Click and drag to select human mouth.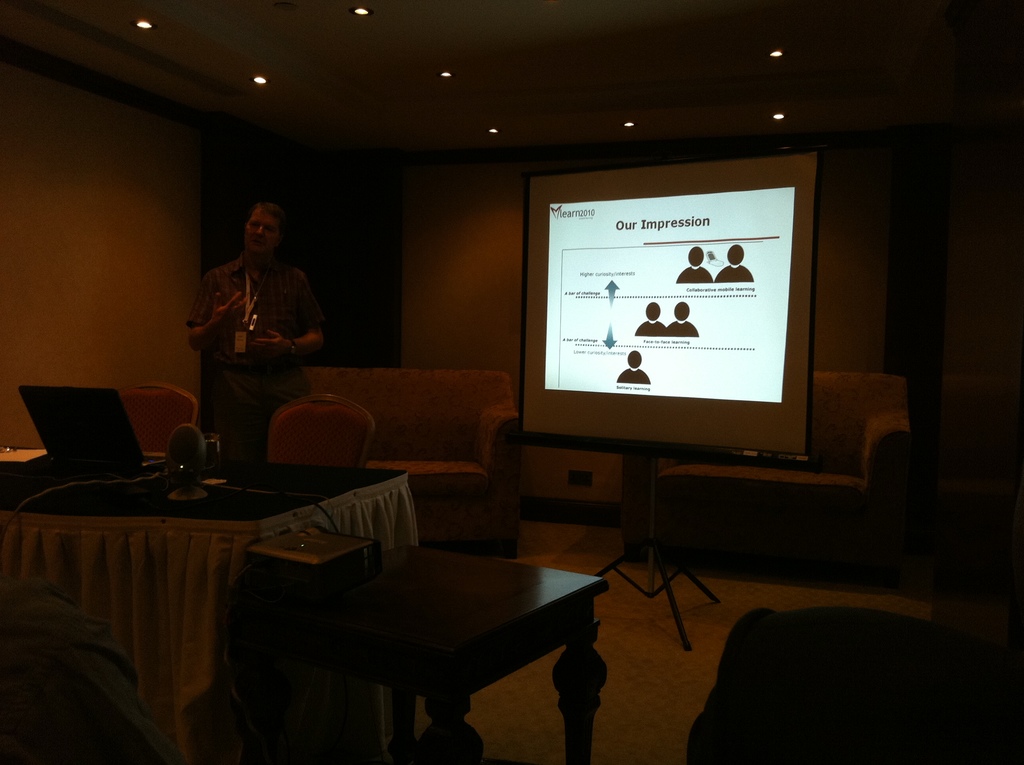
Selection: <bbox>251, 239, 266, 247</bbox>.
